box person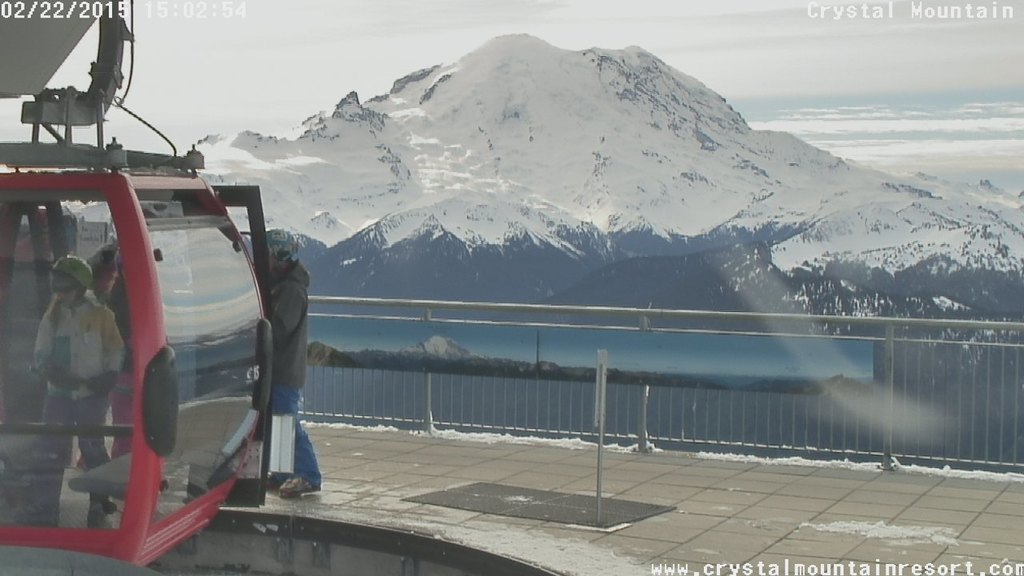
x1=259, y1=226, x2=324, y2=496
